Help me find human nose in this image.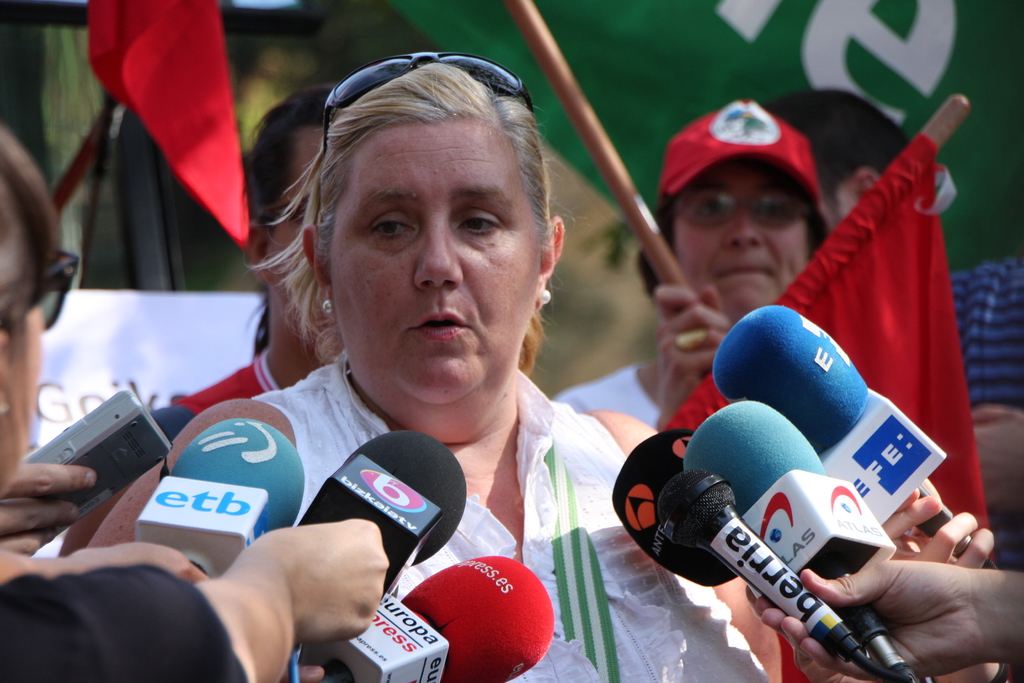
Found it: {"left": 721, "top": 215, "right": 765, "bottom": 251}.
